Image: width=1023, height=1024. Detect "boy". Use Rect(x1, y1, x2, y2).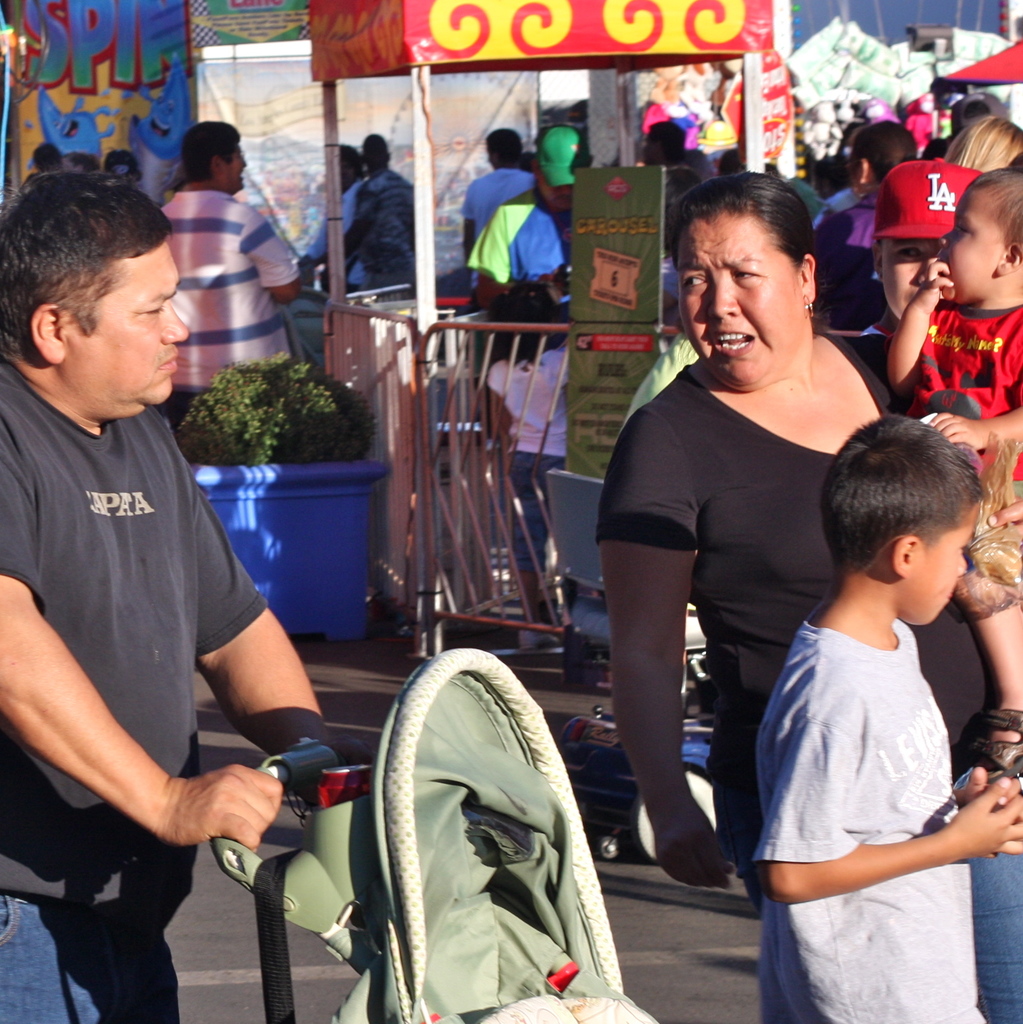
Rect(891, 164, 1022, 776).
